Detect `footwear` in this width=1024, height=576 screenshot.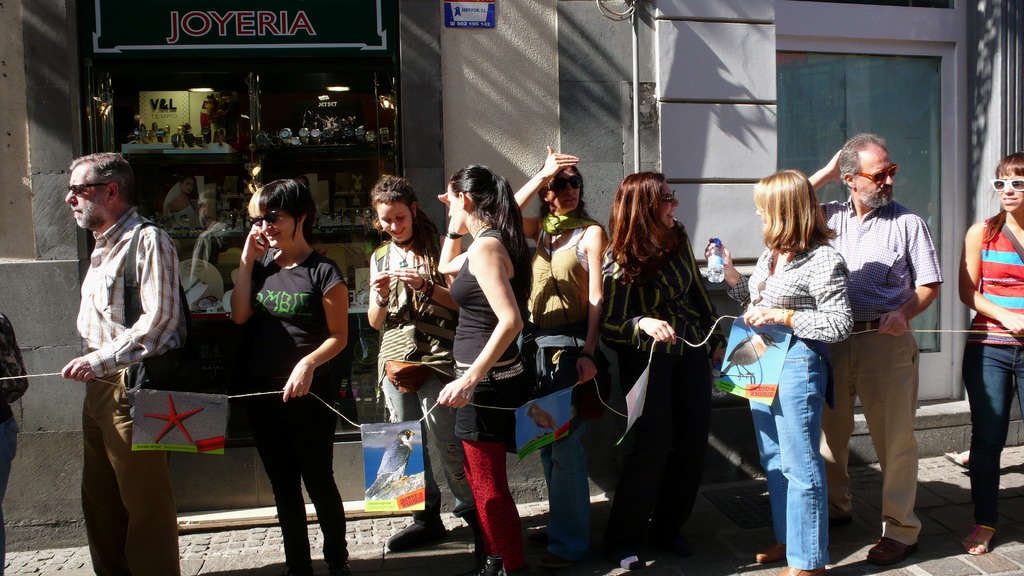
Detection: box(476, 536, 485, 572).
